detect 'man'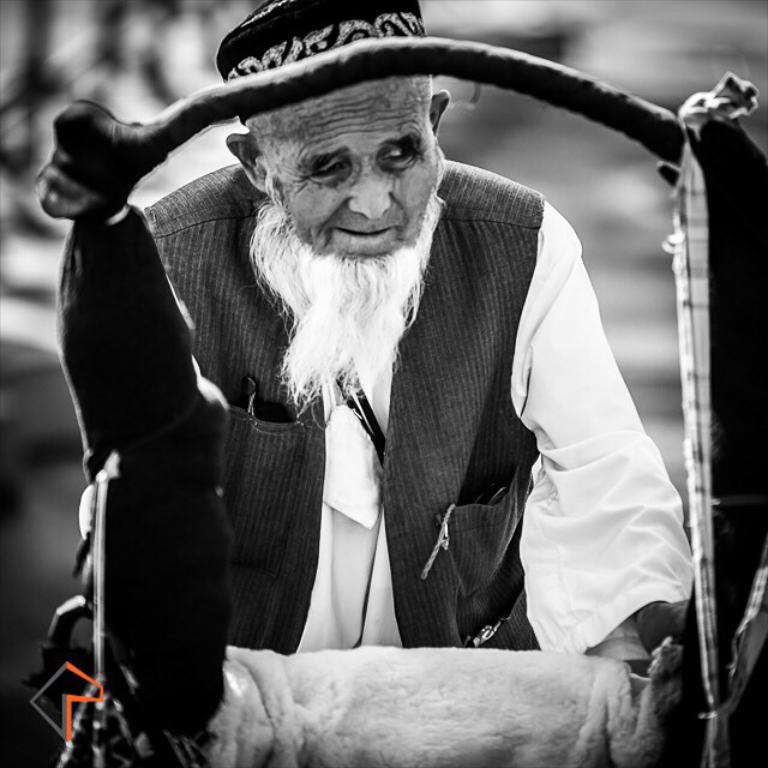
{"left": 83, "top": 25, "right": 690, "bottom": 710}
